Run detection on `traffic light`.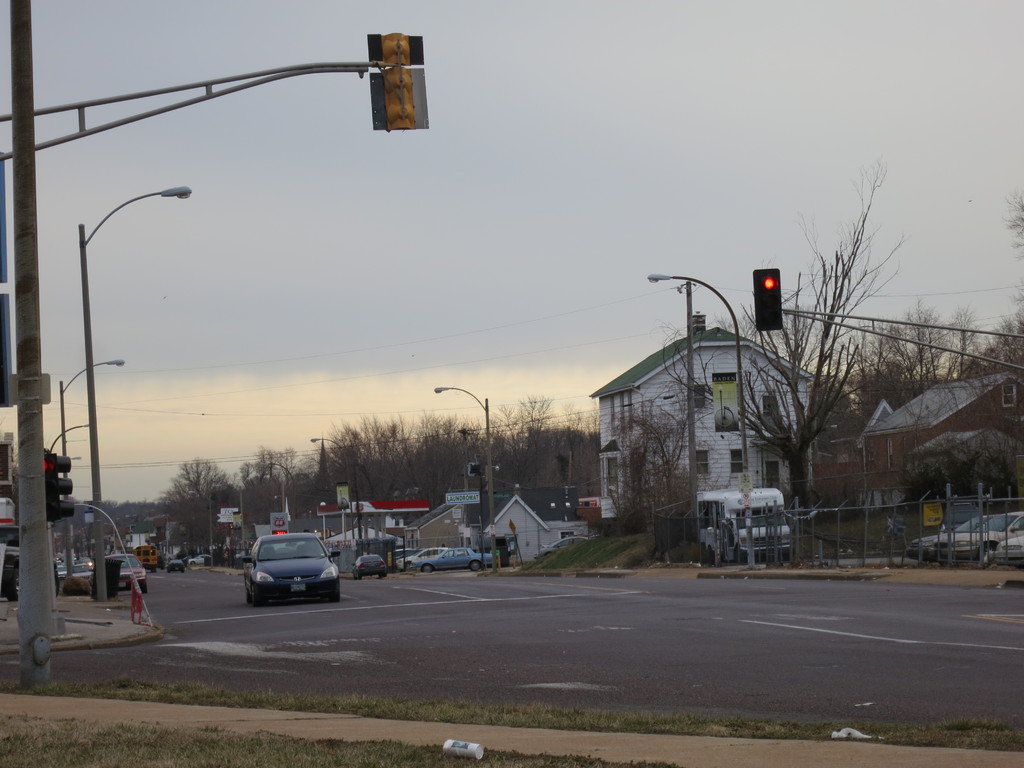
Result: select_region(366, 36, 429, 132).
